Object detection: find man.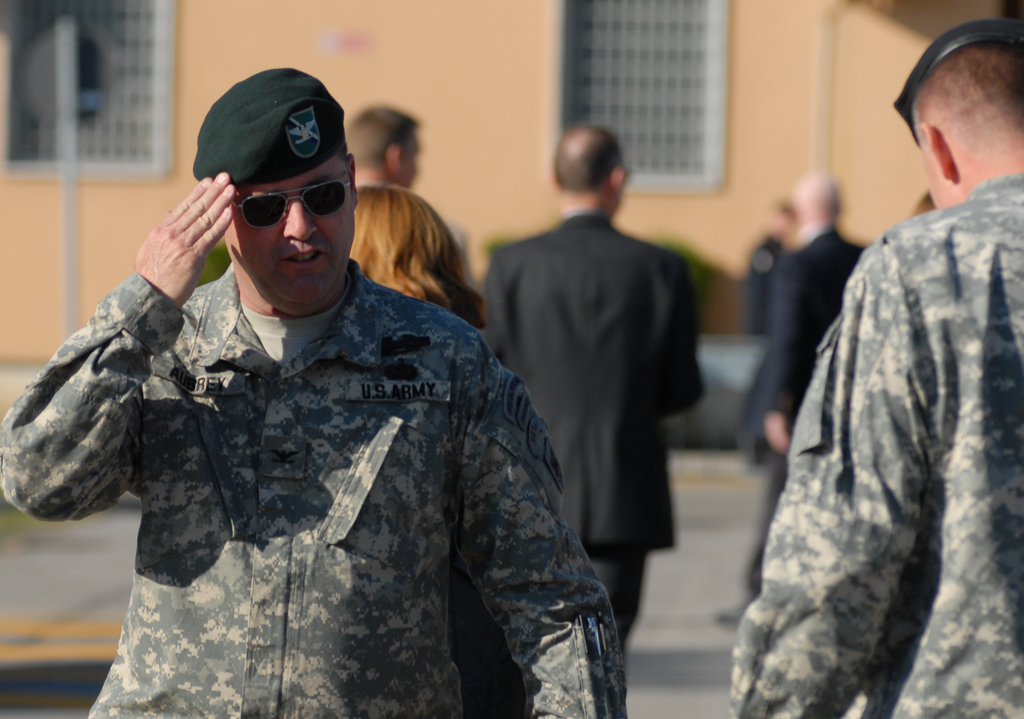
Rect(329, 109, 484, 282).
